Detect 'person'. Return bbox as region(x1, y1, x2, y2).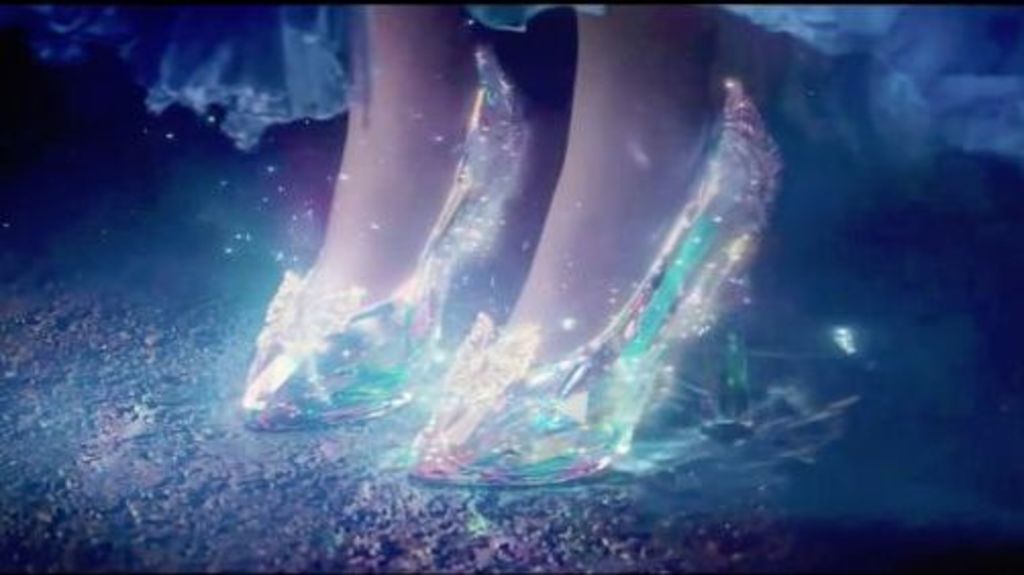
region(243, 0, 714, 483).
